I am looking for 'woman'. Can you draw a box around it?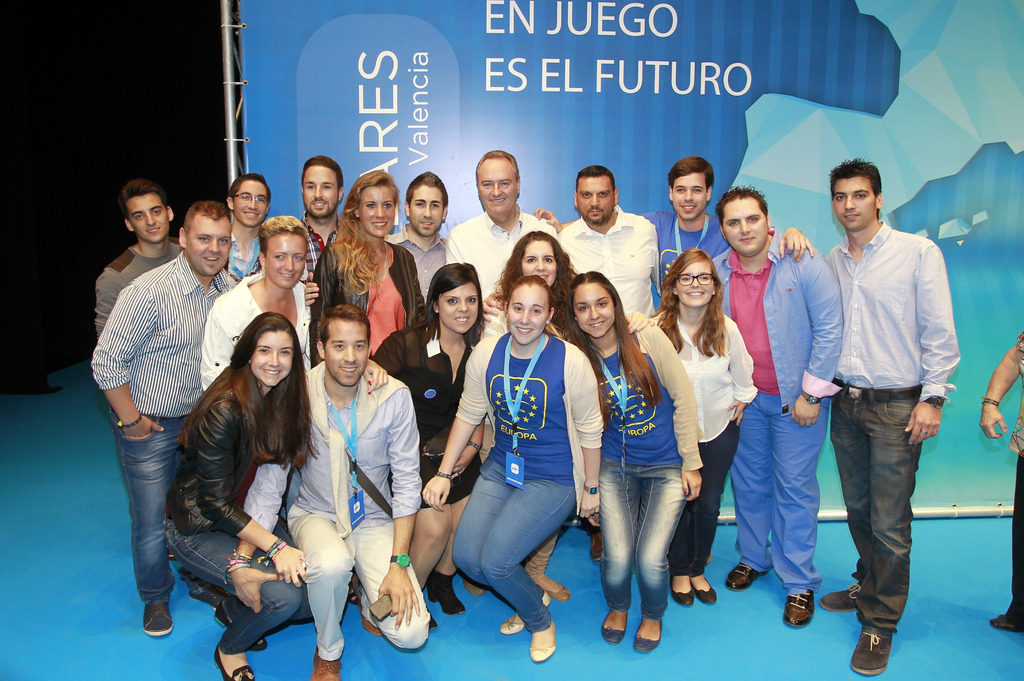
Sure, the bounding box is 199:216:314:533.
